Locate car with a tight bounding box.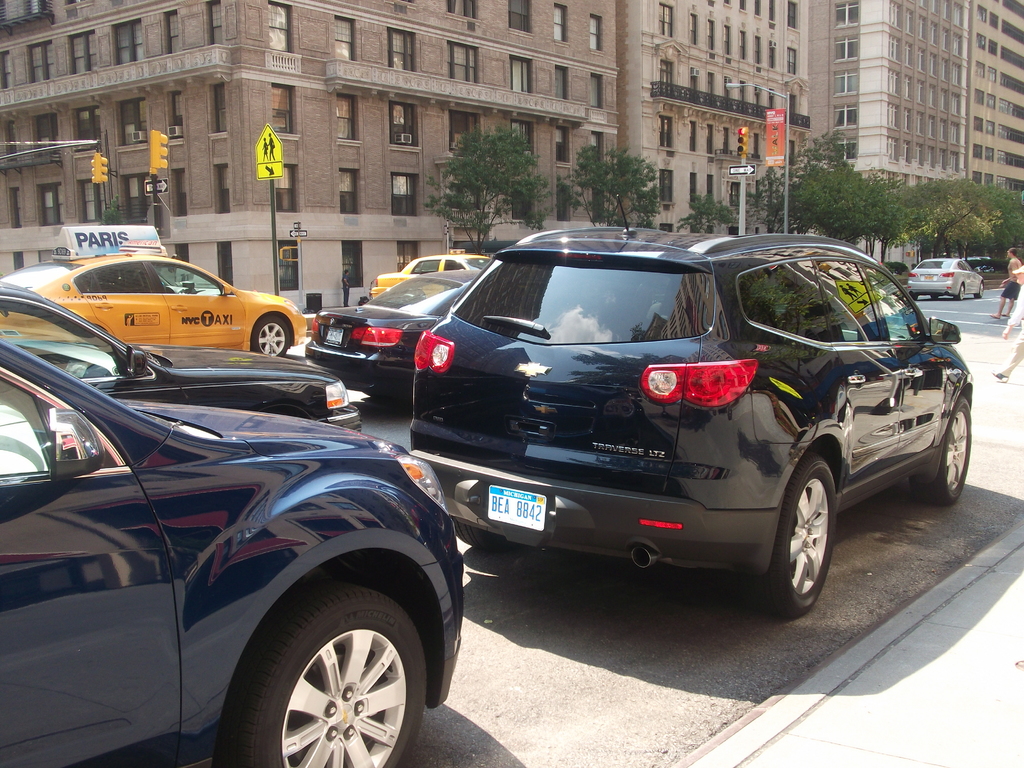
bbox=[1, 284, 362, 441].
